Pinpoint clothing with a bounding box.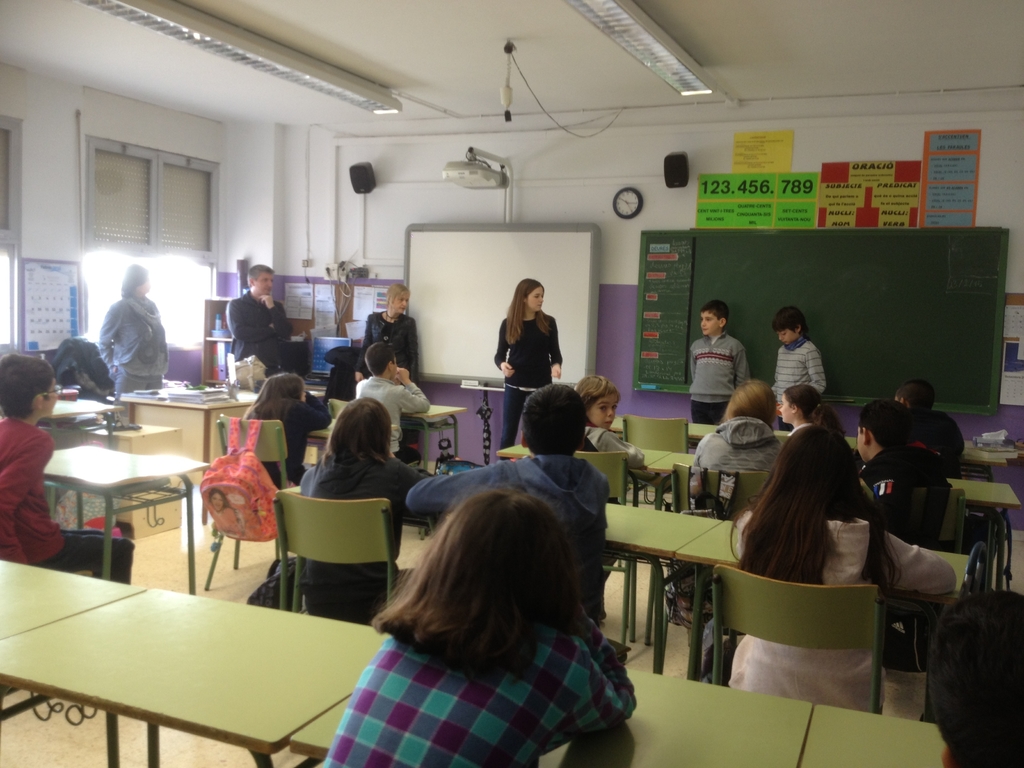
(860, 436, 954, 549).
